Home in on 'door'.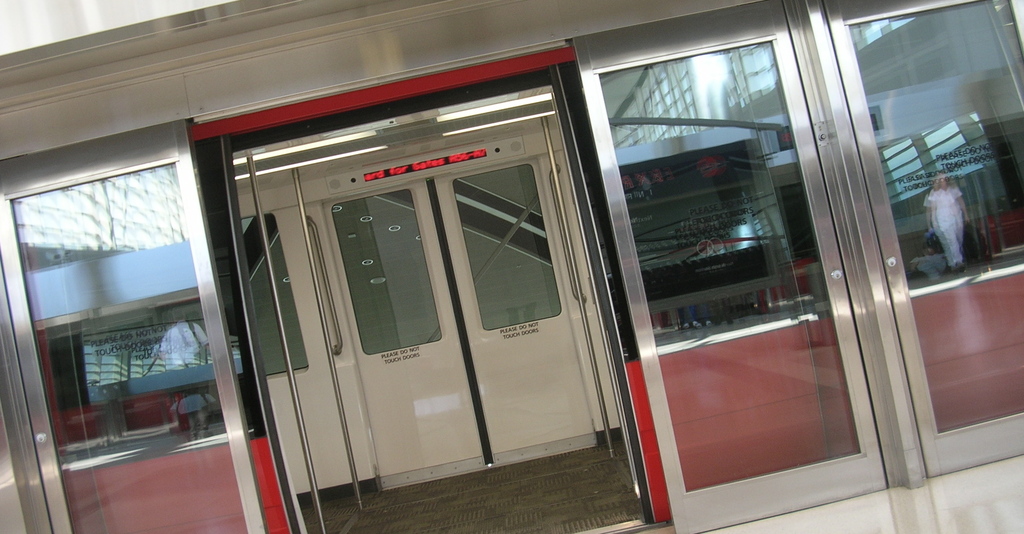
Homed in at 319,171,598,488.
